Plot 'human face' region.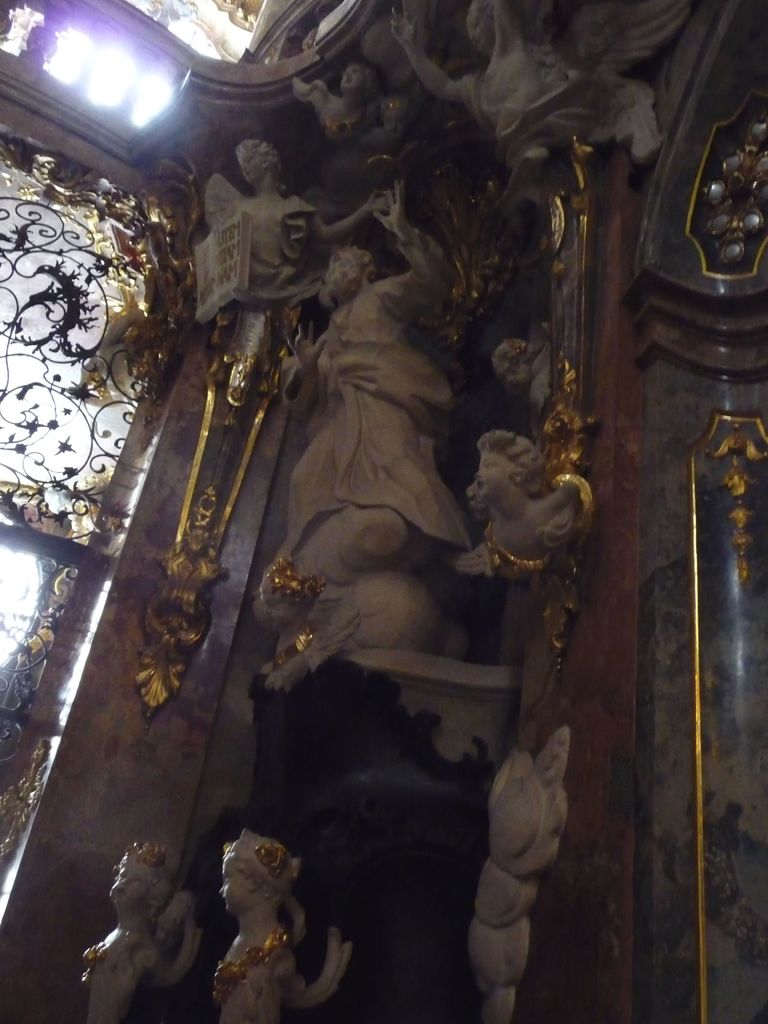
Plotted at box(345, 63, 362, 92).
